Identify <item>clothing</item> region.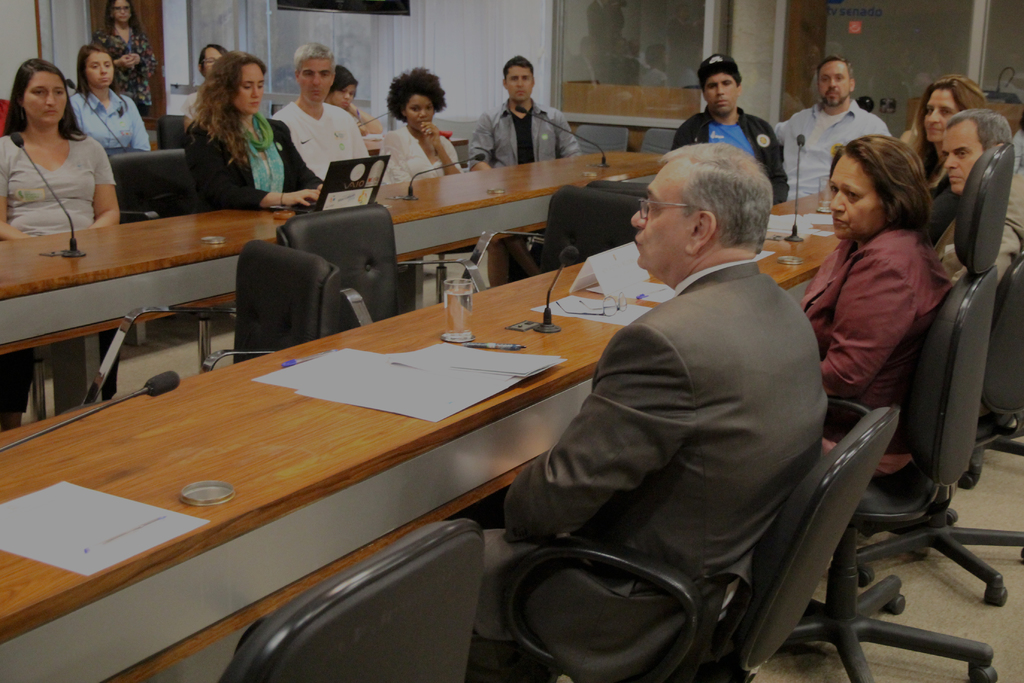
Region: region(373, 122, 463, 183).
